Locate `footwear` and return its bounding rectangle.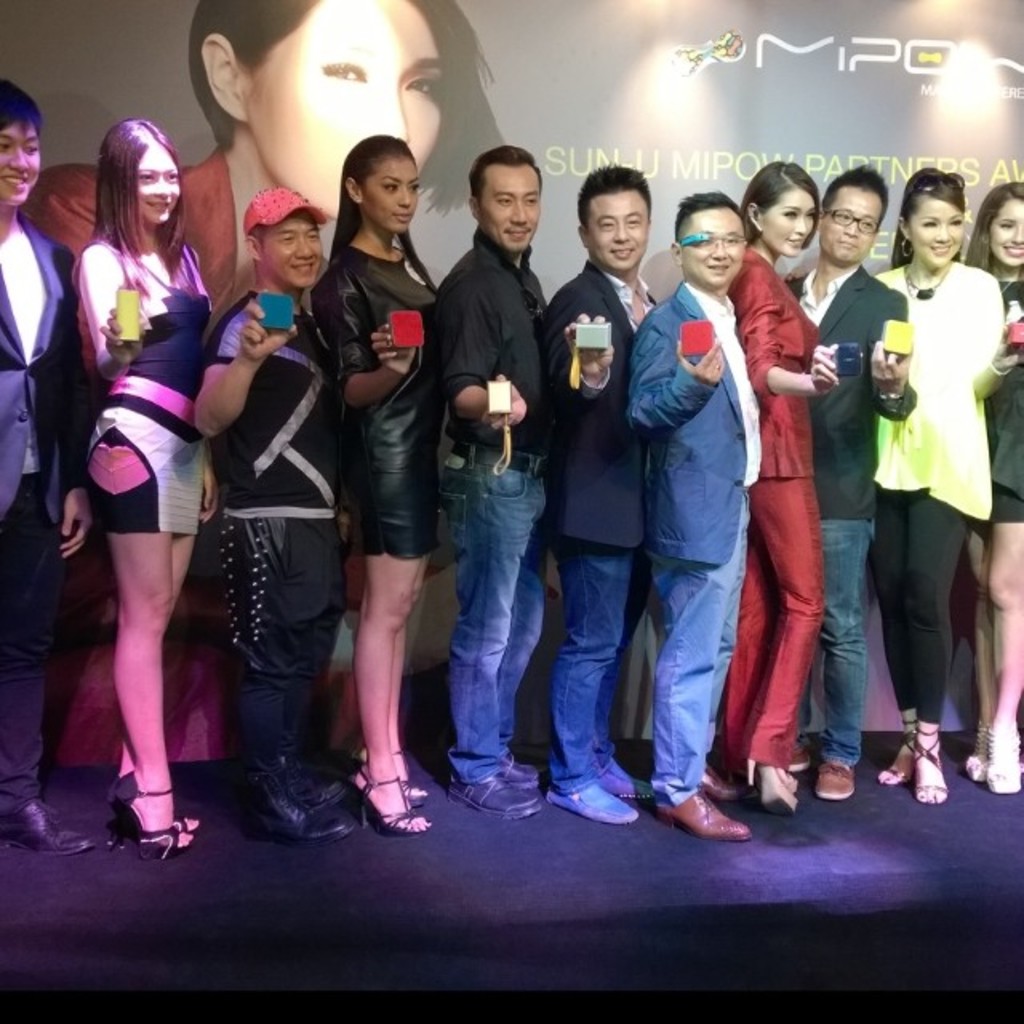
crop(813, 752, 858, 803).
